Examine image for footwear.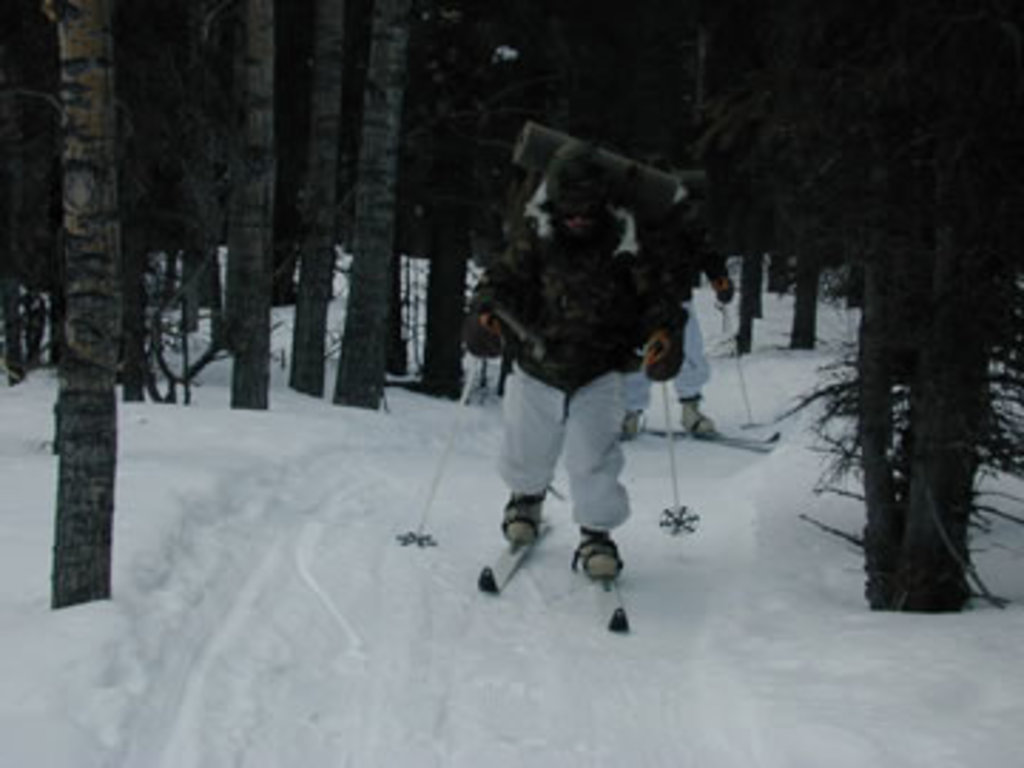
Examination result: BBox(680, 404, 717, 435).
